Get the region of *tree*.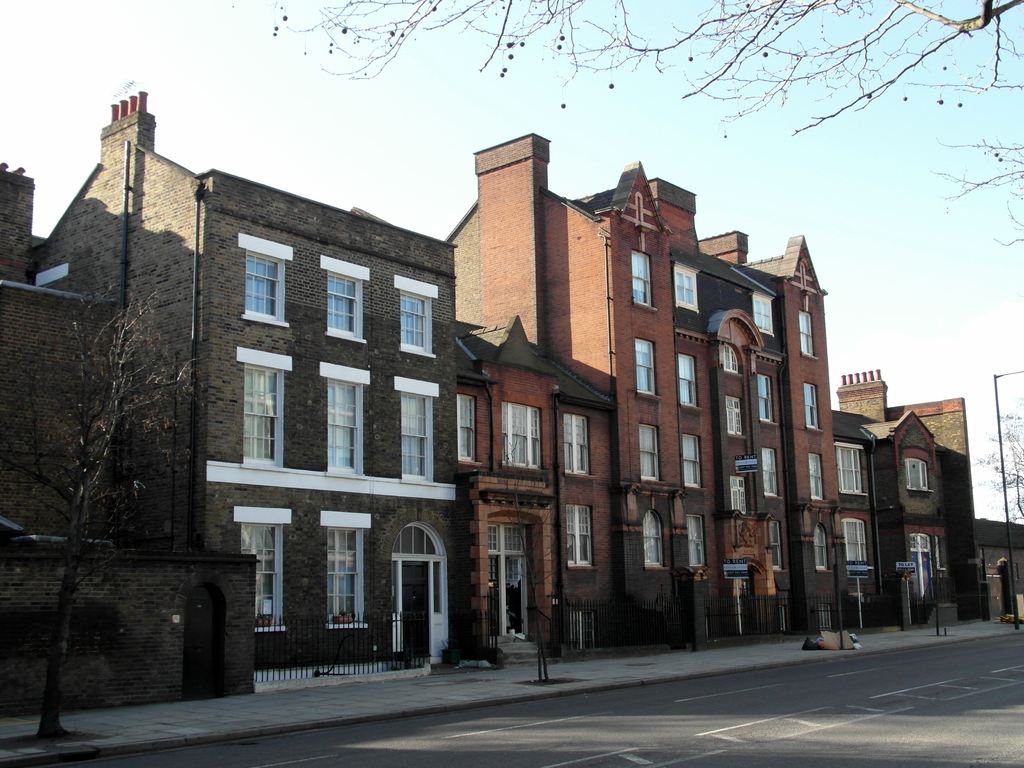
970/403/1023/533.
